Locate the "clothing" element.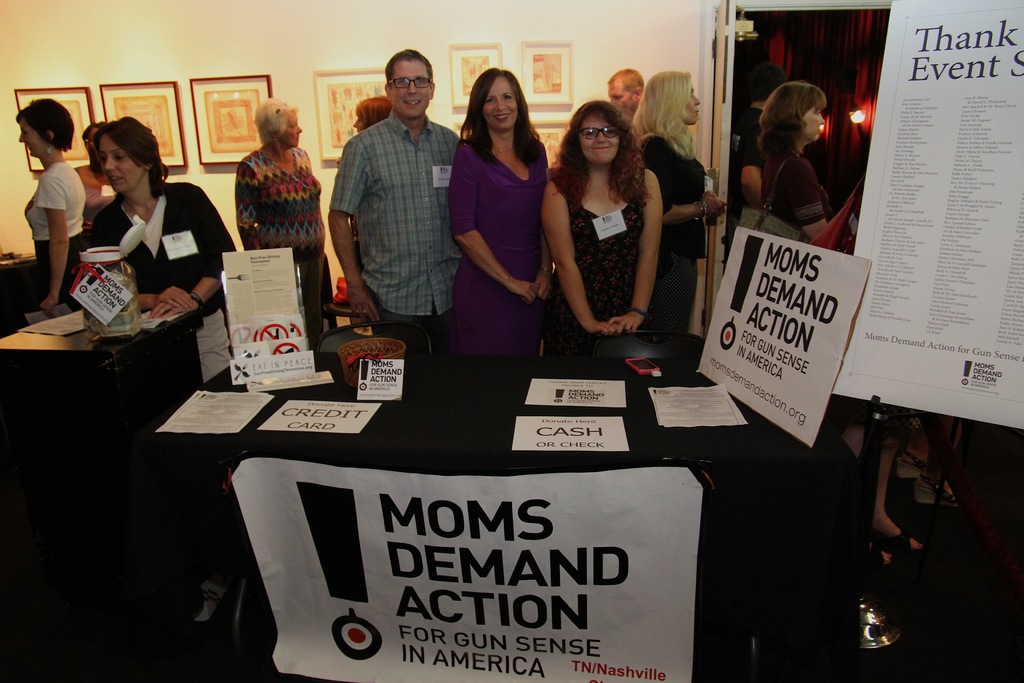
Element bbox: (545,165,648,336).
